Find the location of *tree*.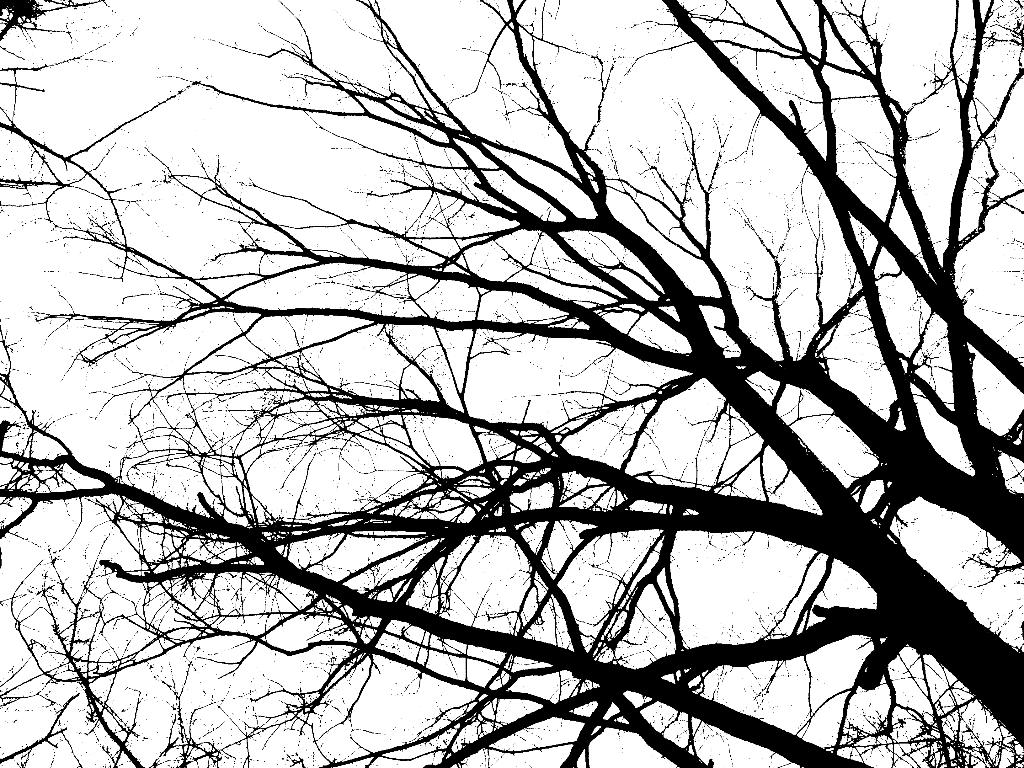
Location: box(24, 0, 1000, 767).
